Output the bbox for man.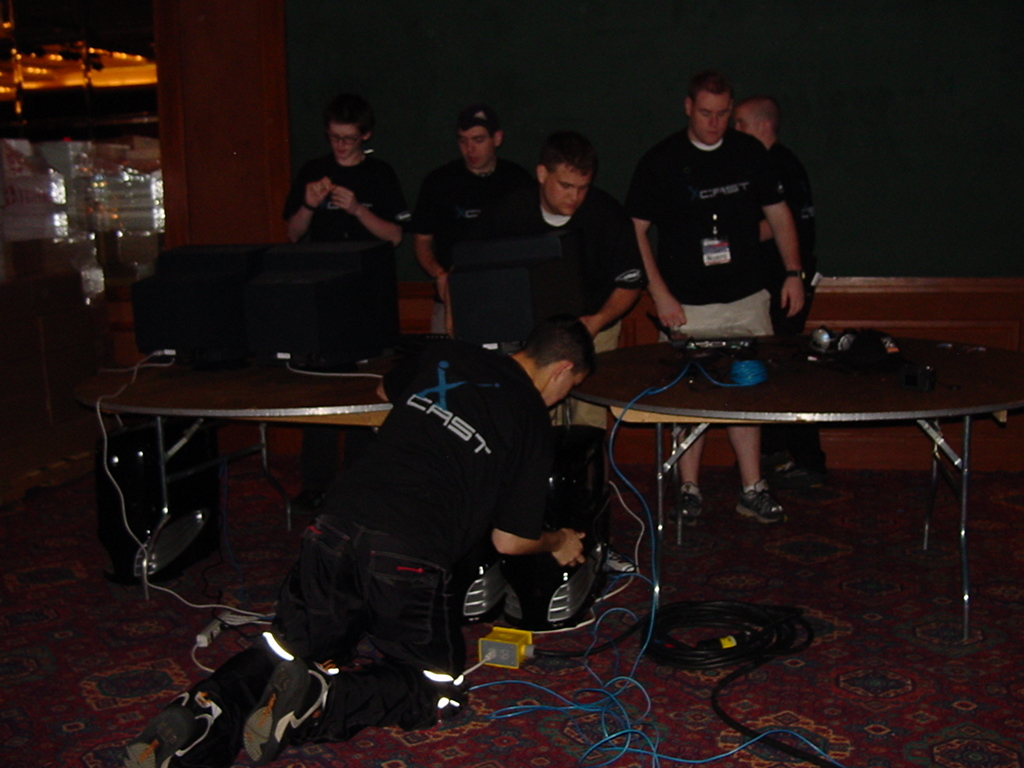
x1=283, y1=107, x2=415, y2=511.
